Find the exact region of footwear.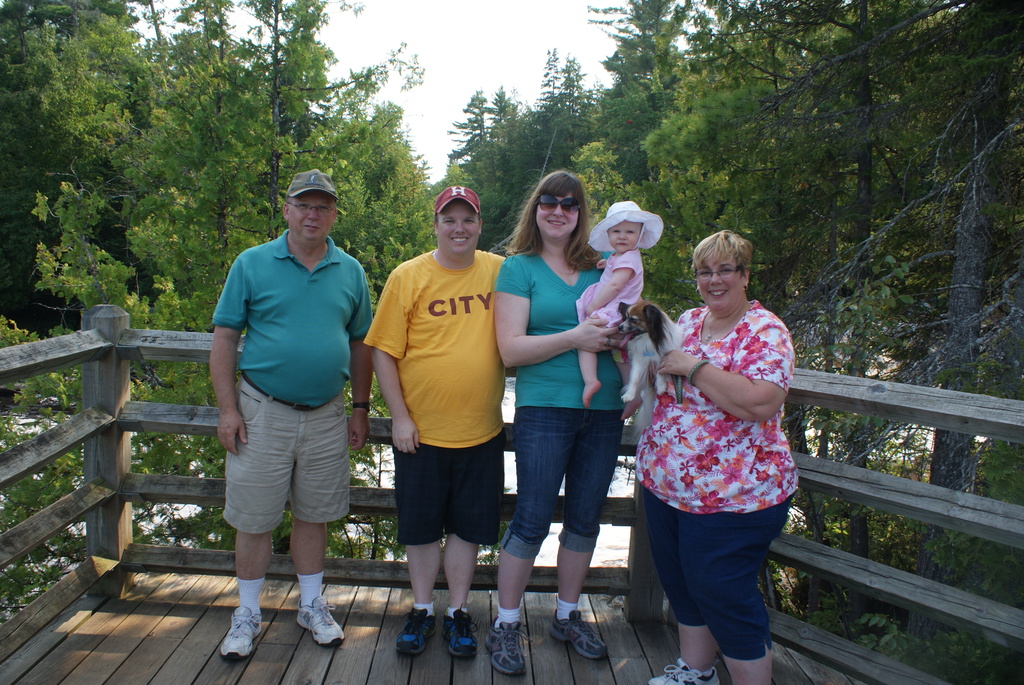
Exact region: 295,596,345,647.
